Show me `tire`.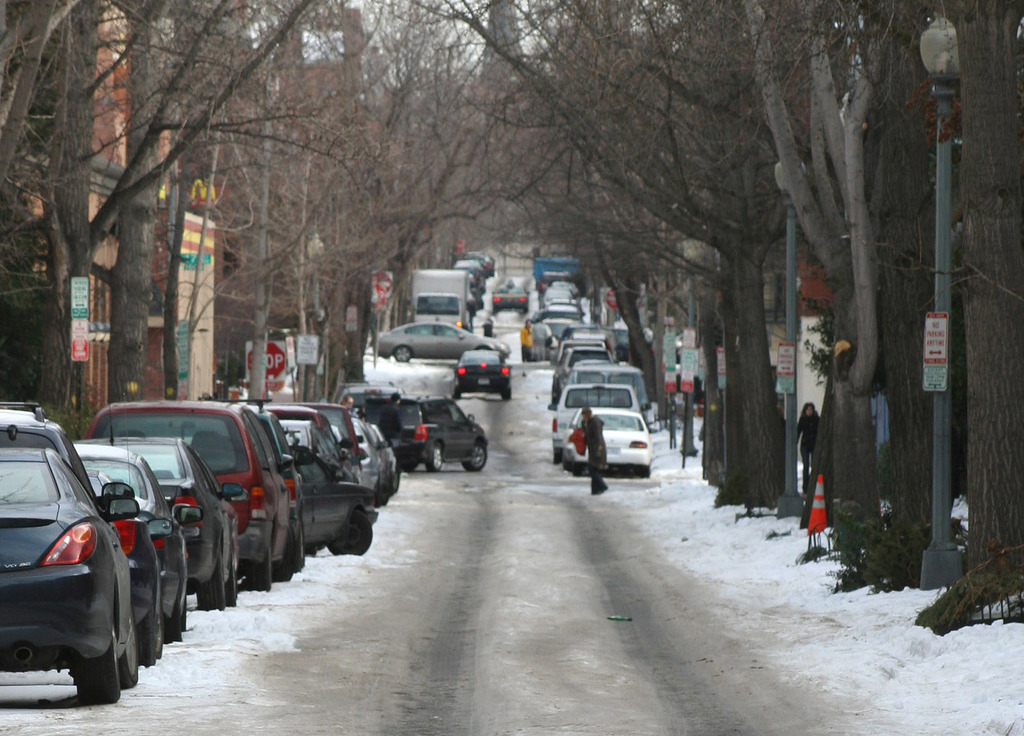
`tire` is here: region(227, 573, 242, 607).
